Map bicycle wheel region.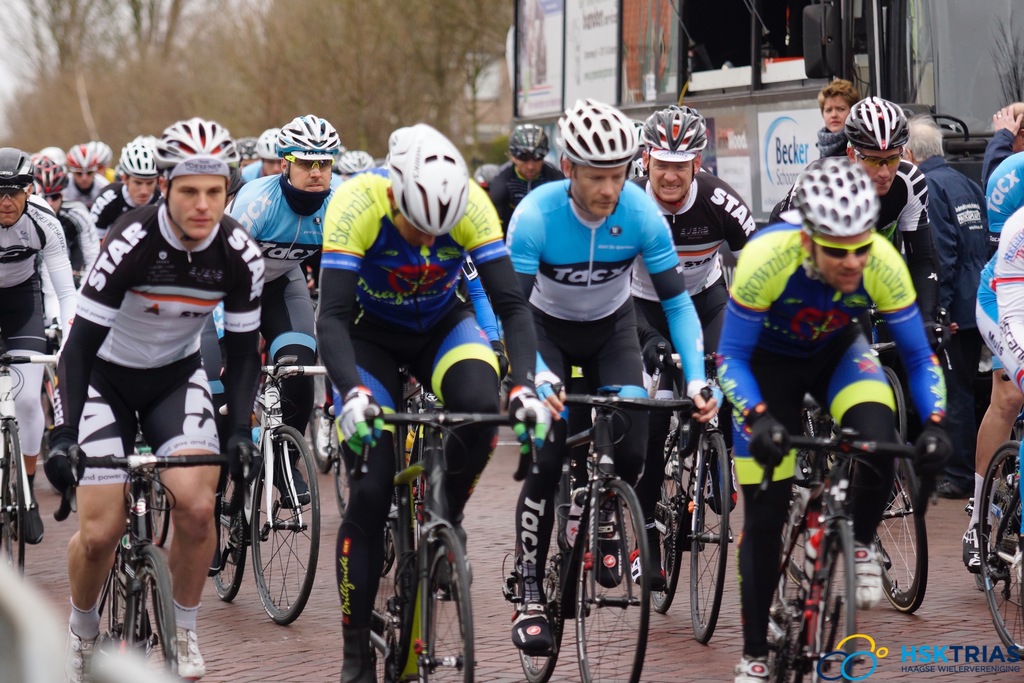
Mapped to select_region(780, 447, 812, 589).
